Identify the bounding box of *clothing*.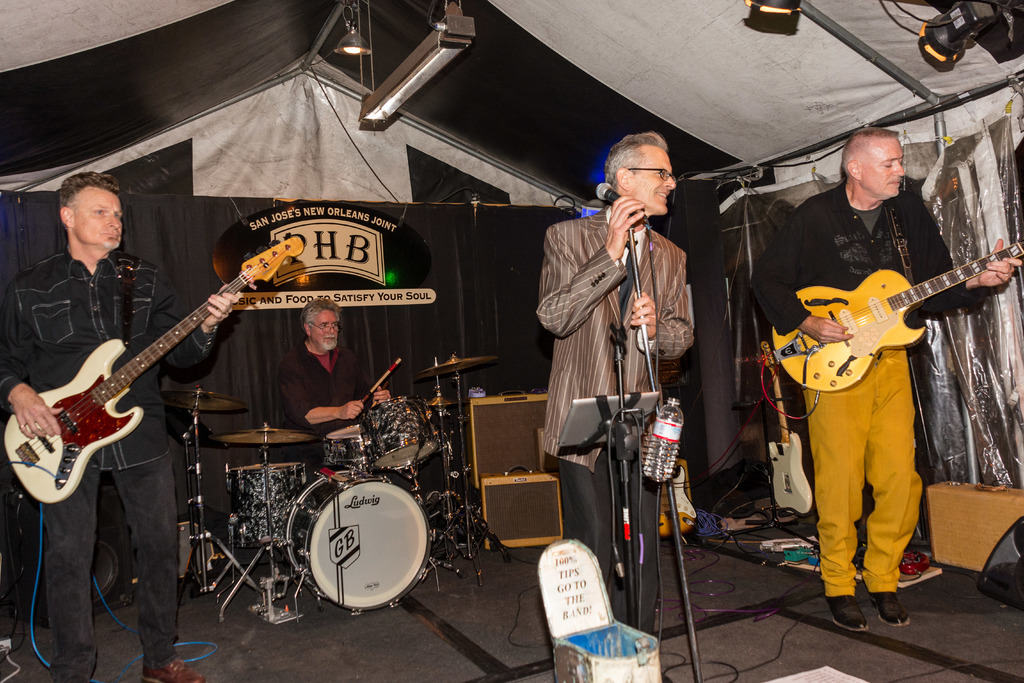
<region>276, 345, 367, 473</region>.
